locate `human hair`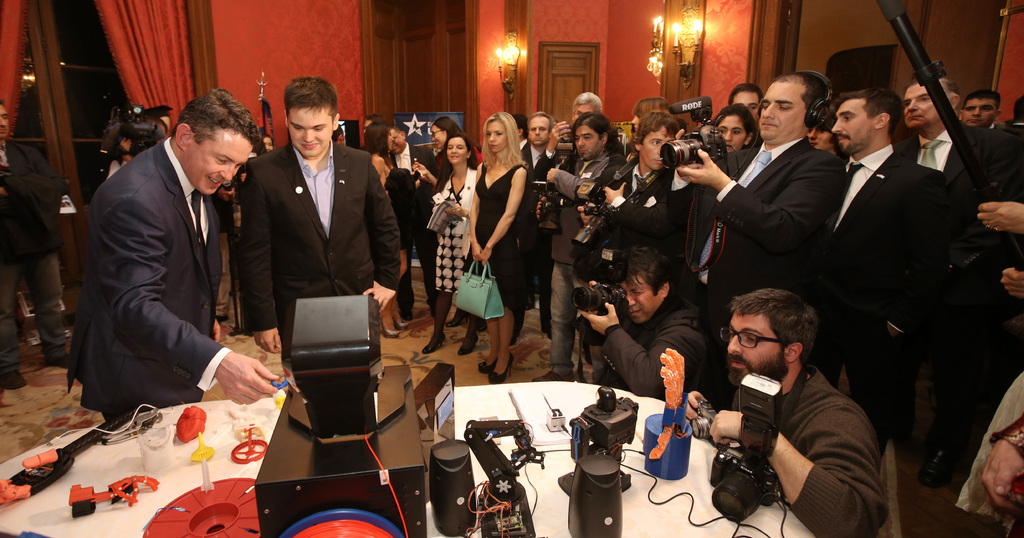
[left=621, top=243, right=677, bottom=300]
